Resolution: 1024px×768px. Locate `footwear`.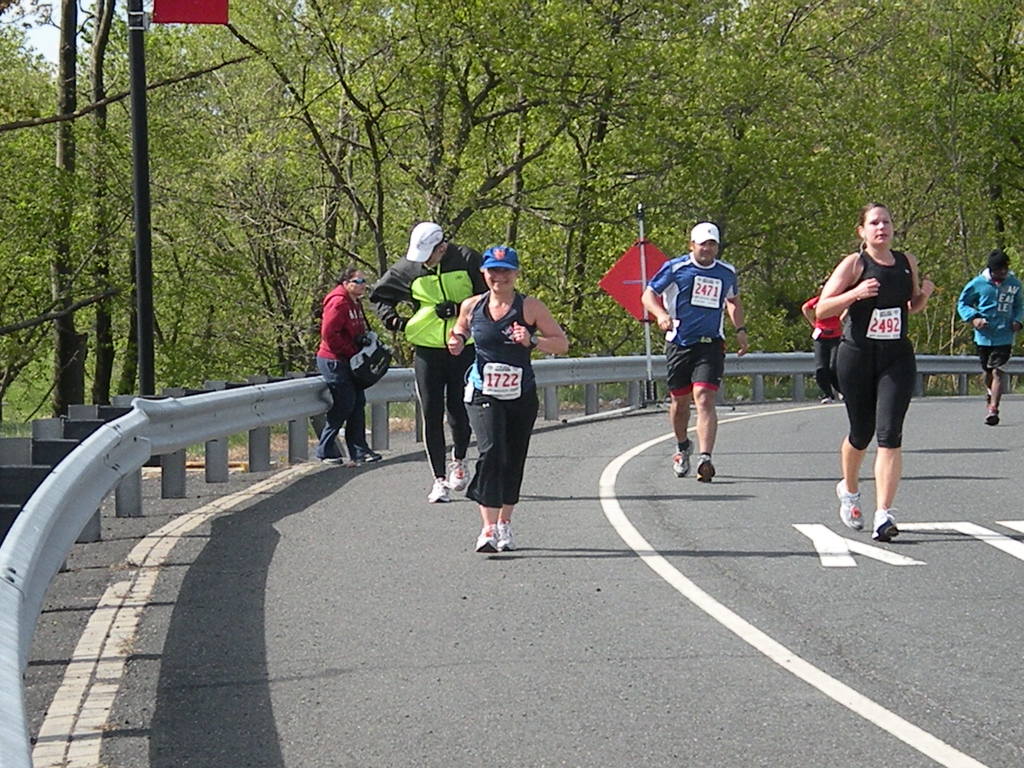
Rect(987, 395, 992, 406).
